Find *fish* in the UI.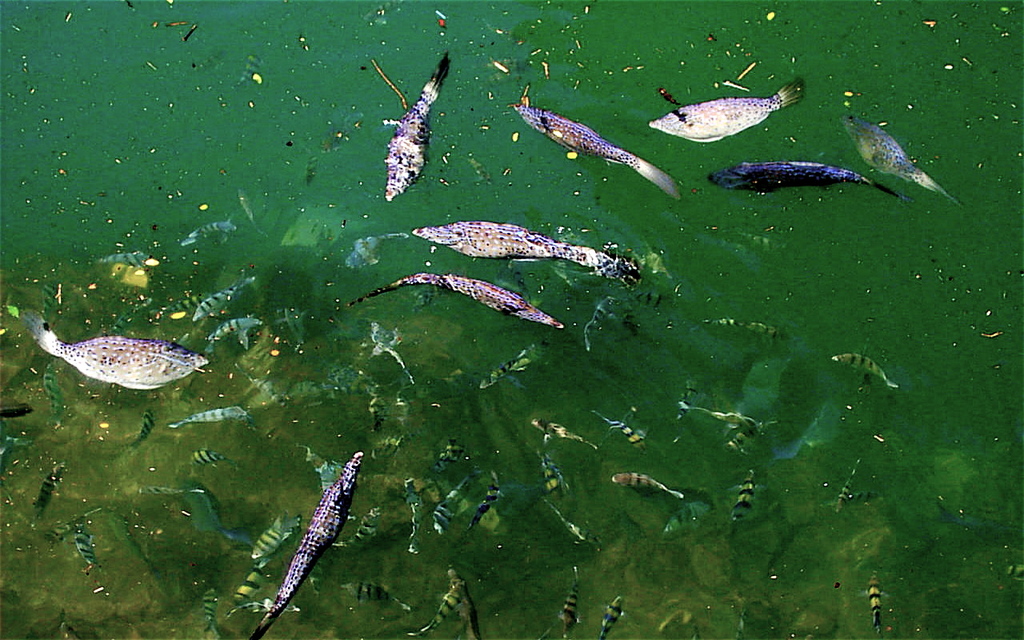
UI element at 227 442 369 630.
